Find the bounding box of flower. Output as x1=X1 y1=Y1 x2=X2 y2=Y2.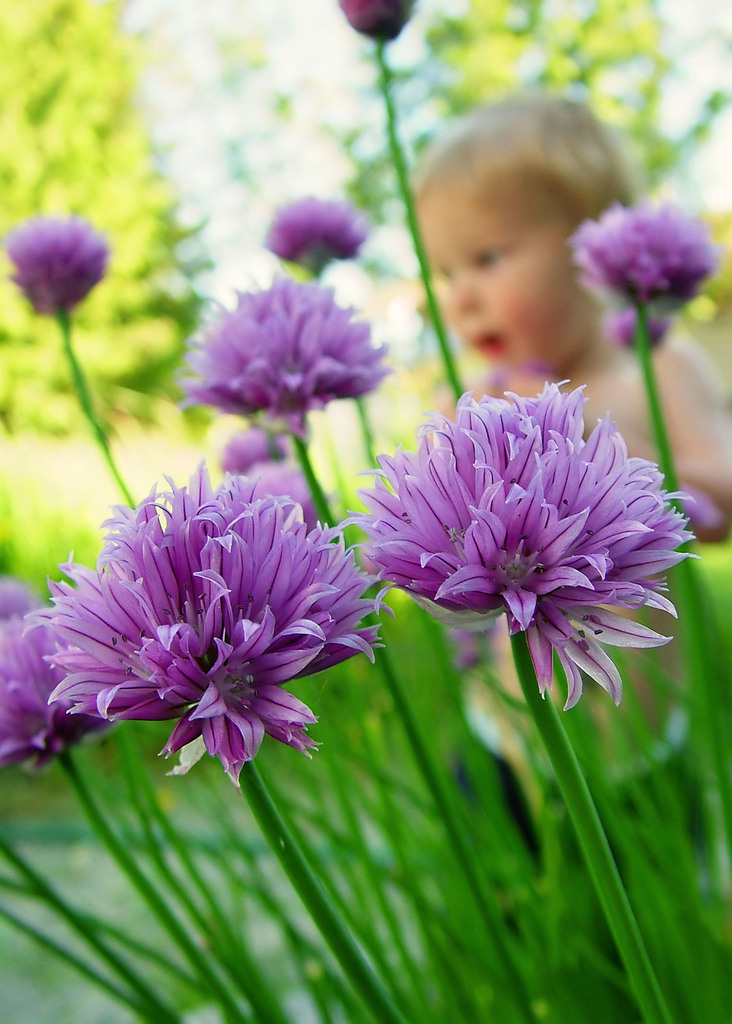
x1=331 y1=383 x2=697 y2=696.
